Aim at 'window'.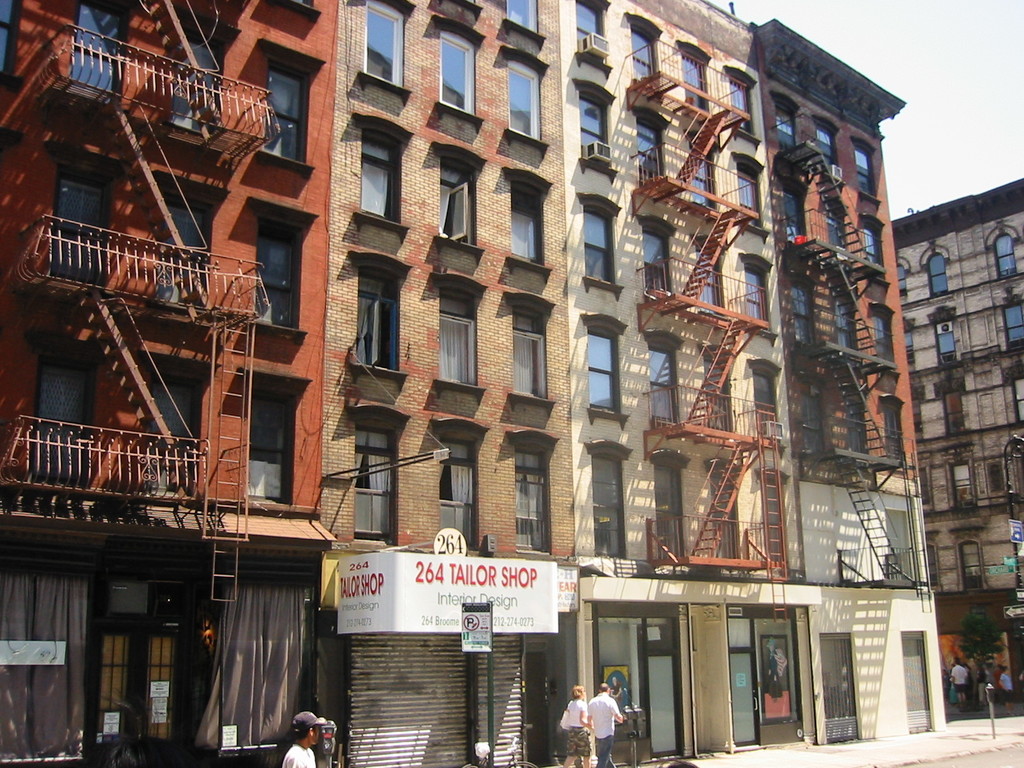
Aimed at [left=503, top=45, right=553, bottom=158].
